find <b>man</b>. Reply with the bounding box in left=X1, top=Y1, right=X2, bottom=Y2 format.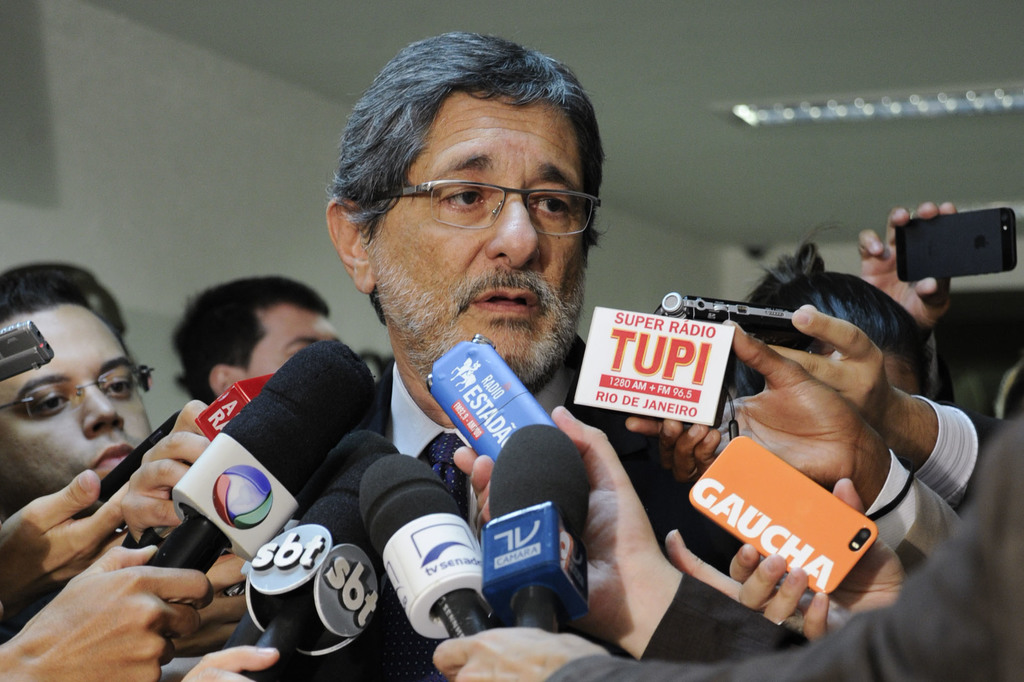
left=331, top=0, right=679, bottom=564.
